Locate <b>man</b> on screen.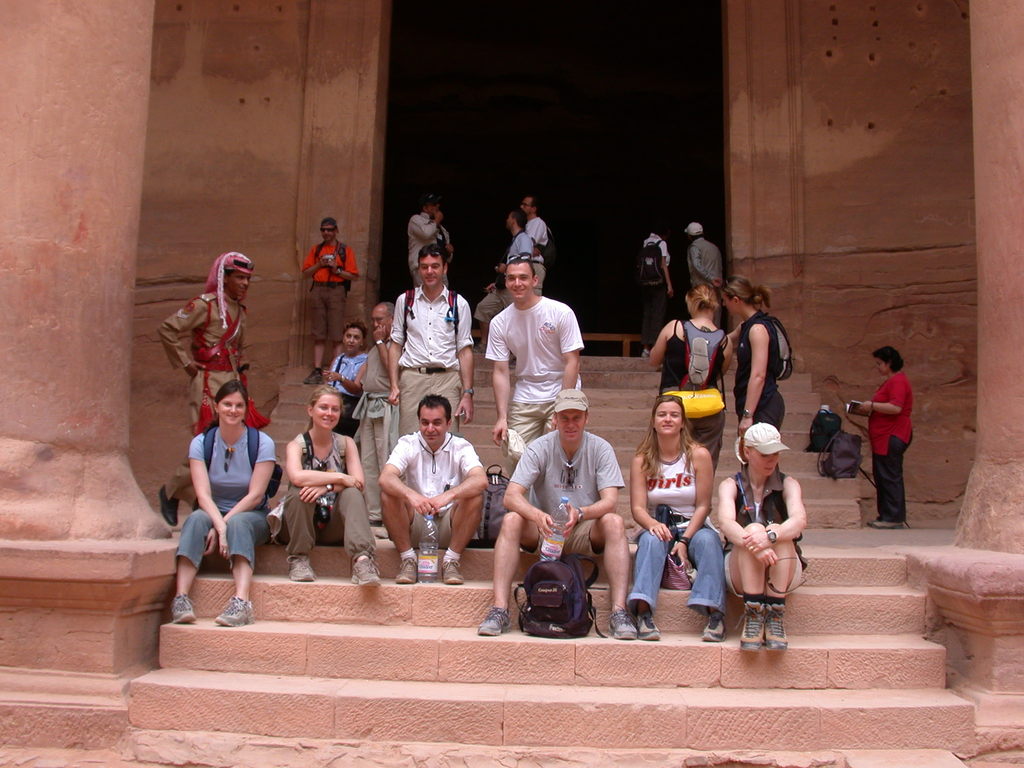
On screen at (404, 186, 457, 291).
